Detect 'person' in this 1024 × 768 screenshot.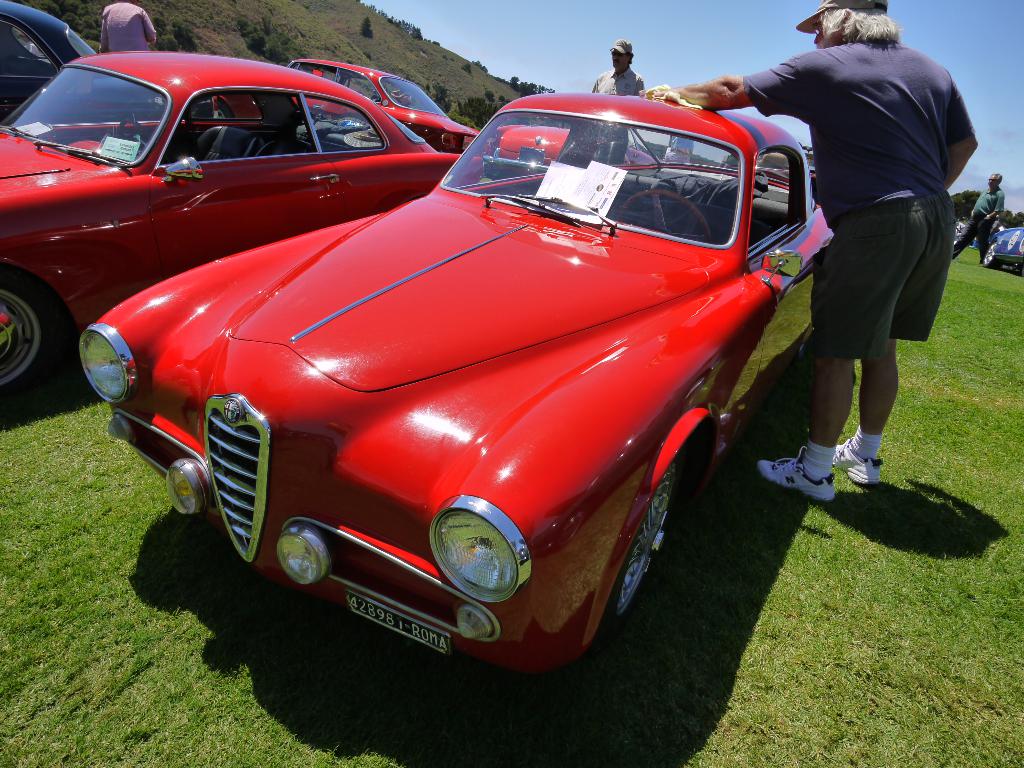
Detection: <bbox>95, 0, 159, 51</bbox>.
